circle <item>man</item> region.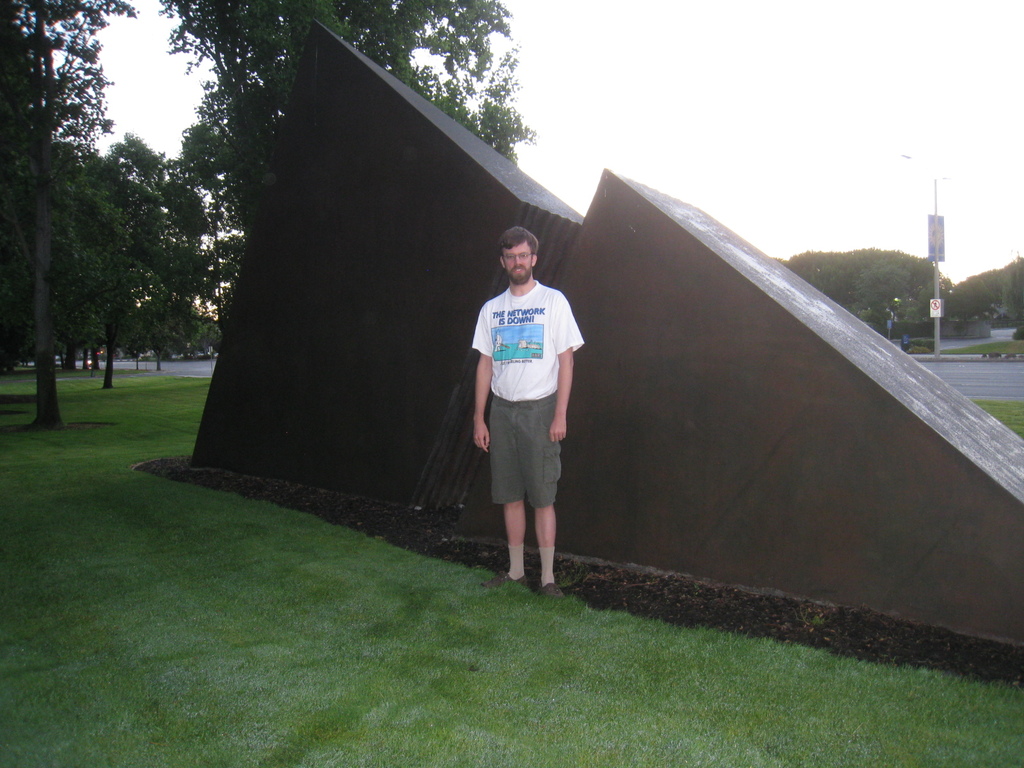
Region: <bbox>460, 223, 580, 595</bbox>.
